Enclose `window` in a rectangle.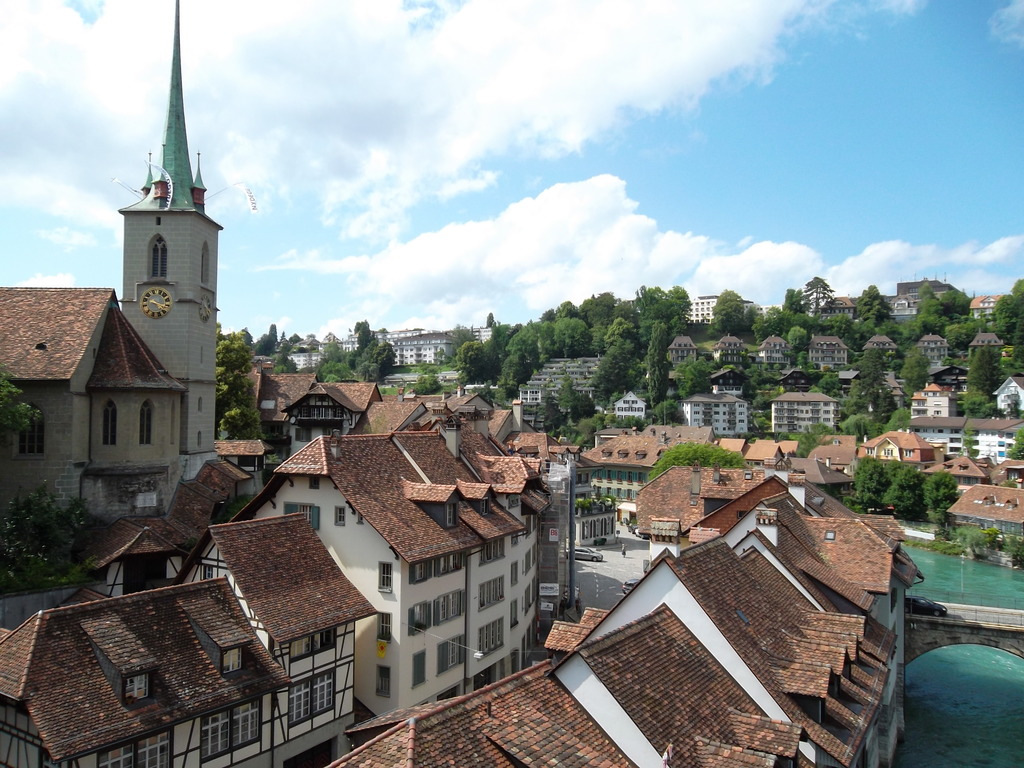
l=225, t=653, r=244, b=669.
